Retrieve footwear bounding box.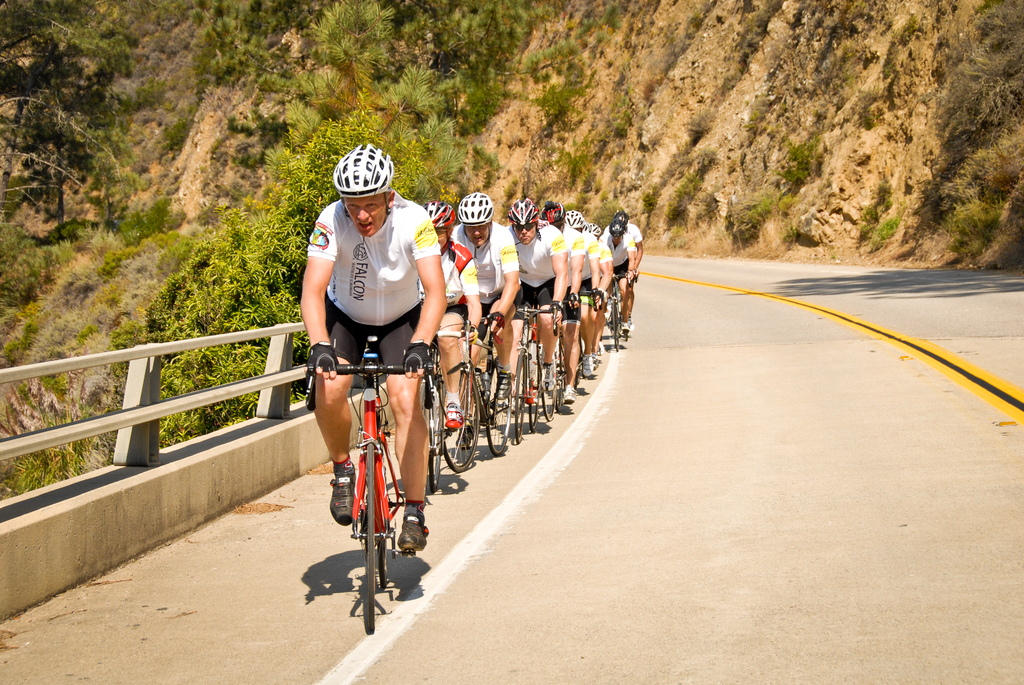
Bounding box: 328/476/356/527.
